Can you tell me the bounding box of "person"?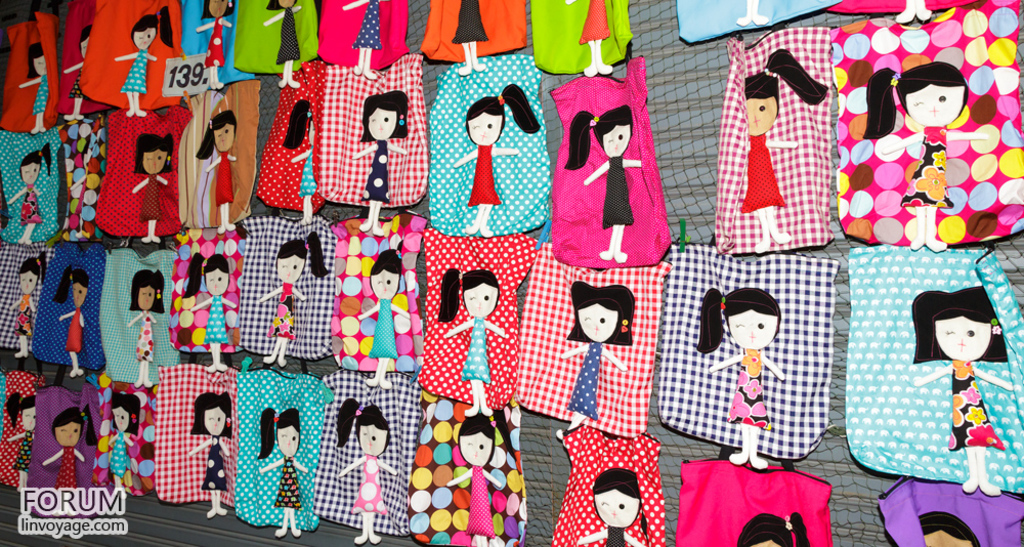
56/22/96/143.
